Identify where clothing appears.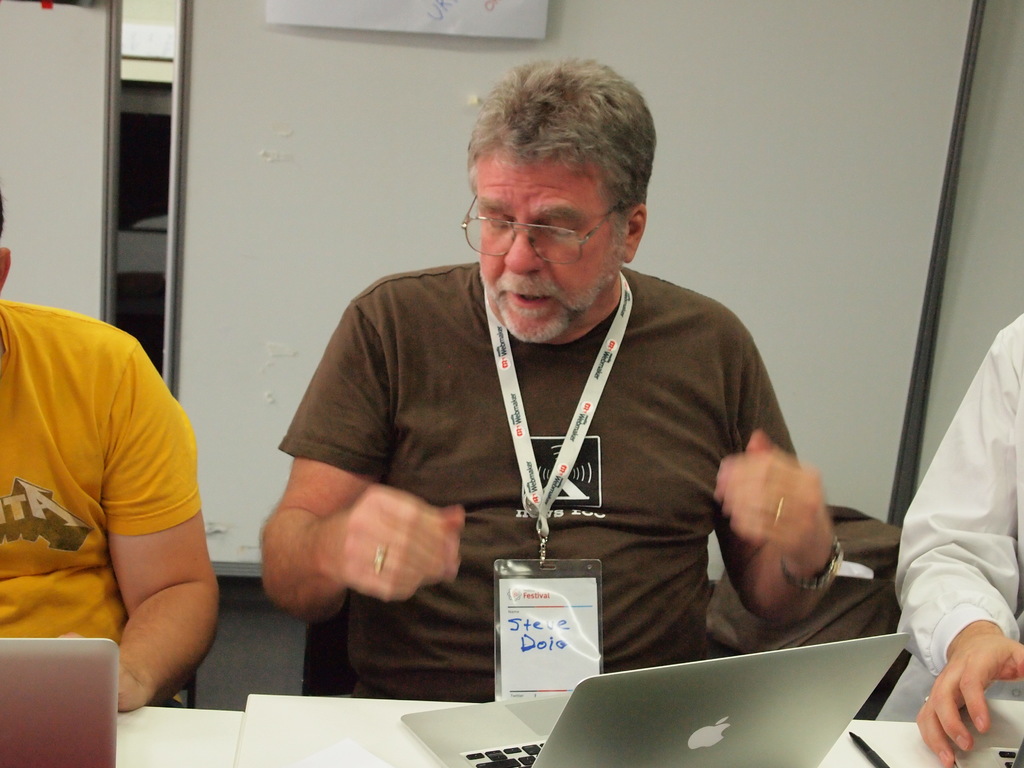
Appears at 278/245/815/667.
